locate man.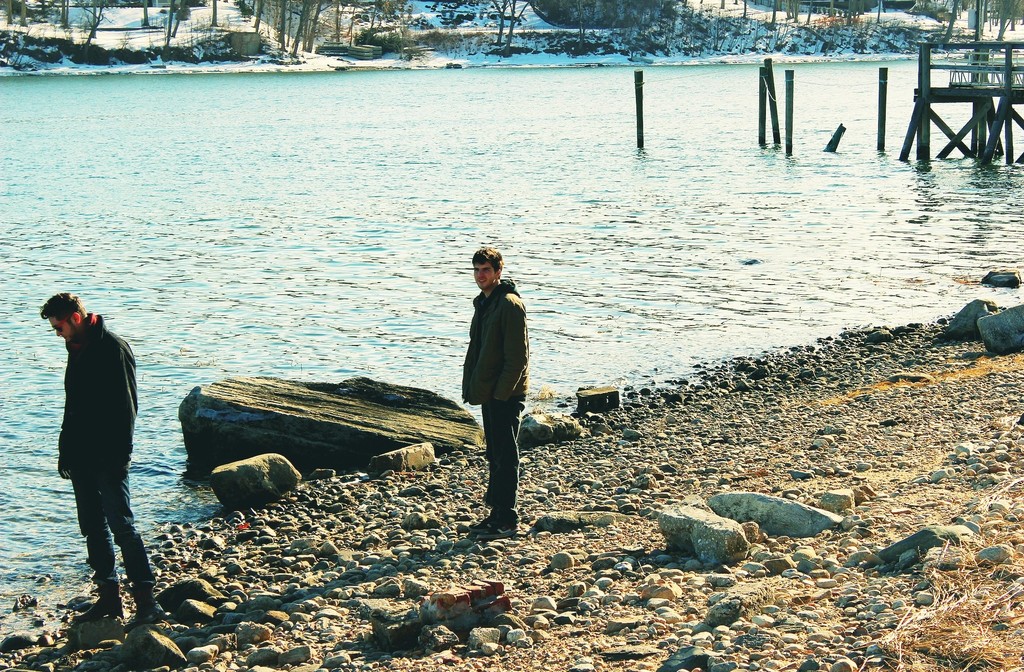
Bounding box: [x1=445, y1=240, x2=531, y2=525].
